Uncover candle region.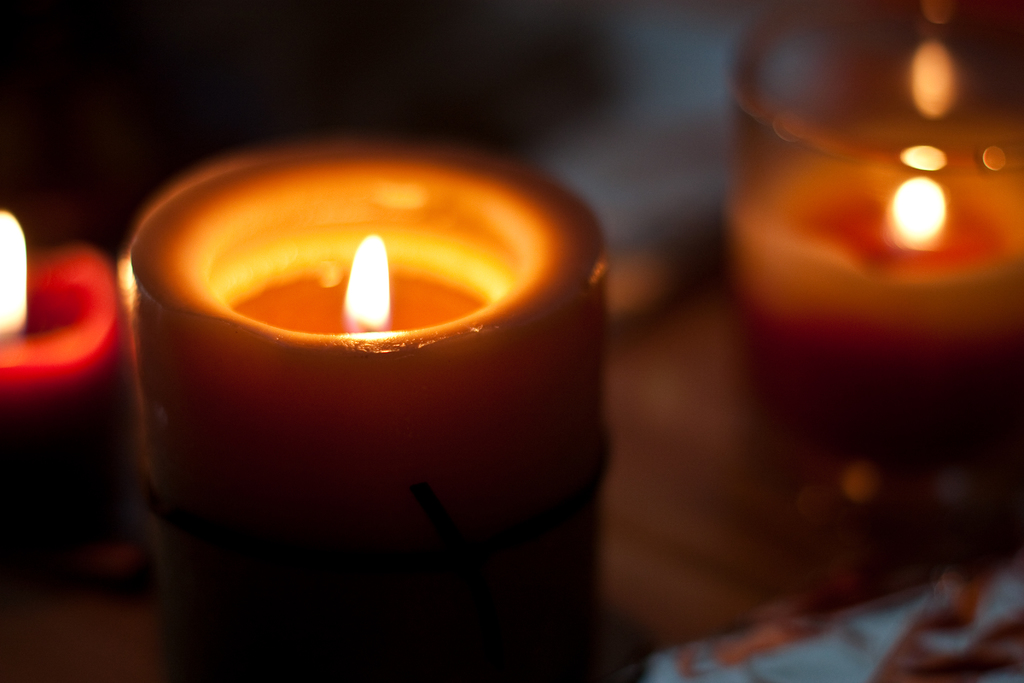
Uncovered: x1=737, y1=0, x2=1023, y2=445.
